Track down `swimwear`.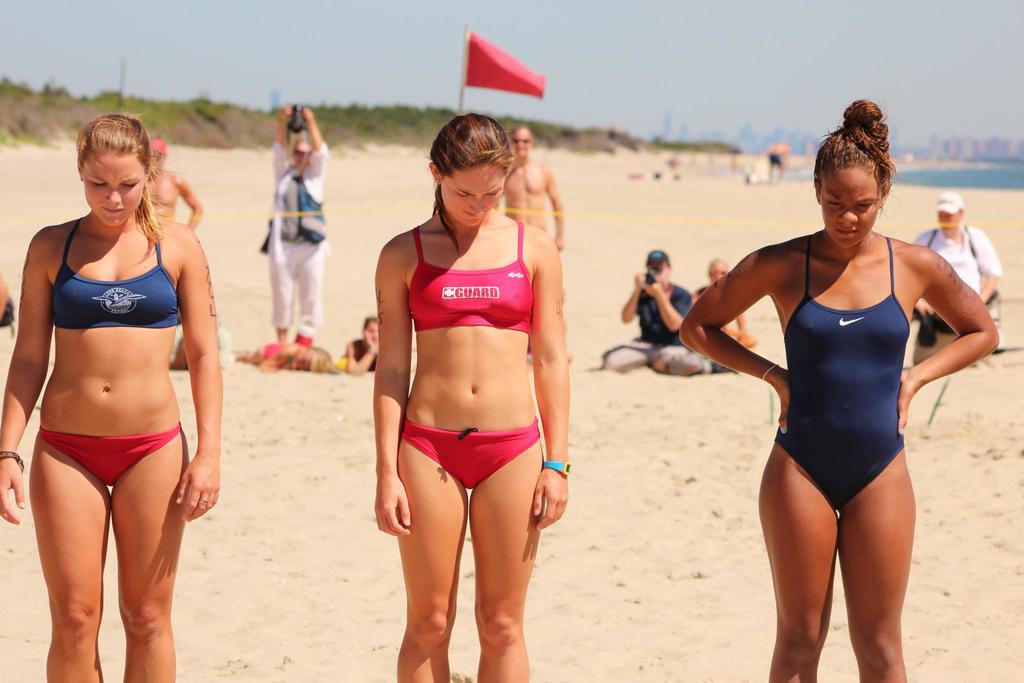
Tracked to box(404, 215, 531, 332).
